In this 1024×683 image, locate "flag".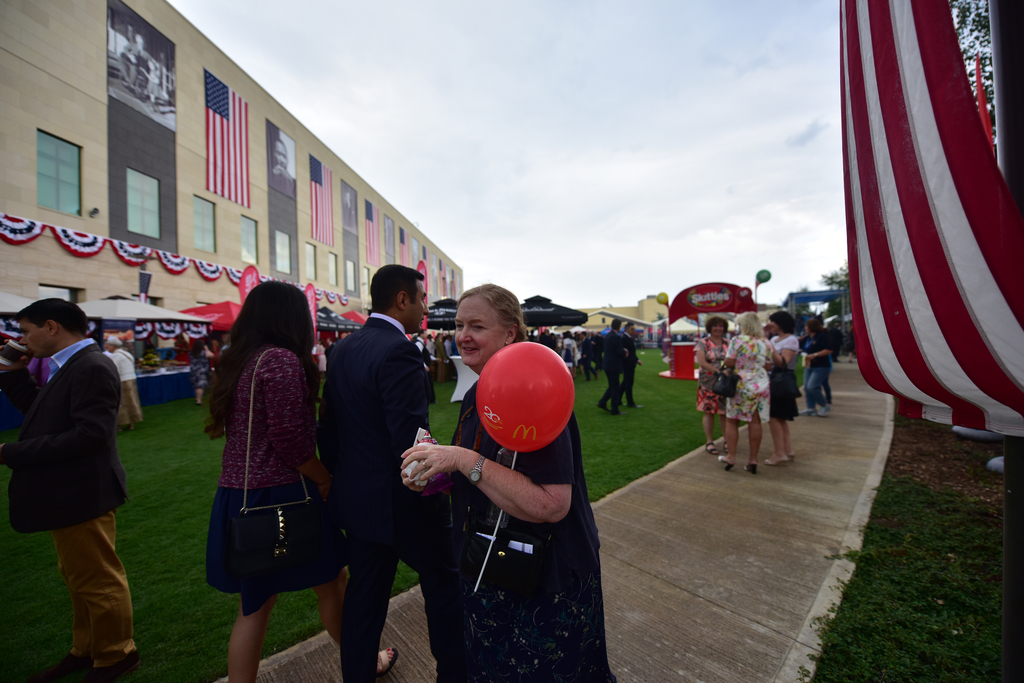
Bounding box: locate(364, 197, 383, 265).
